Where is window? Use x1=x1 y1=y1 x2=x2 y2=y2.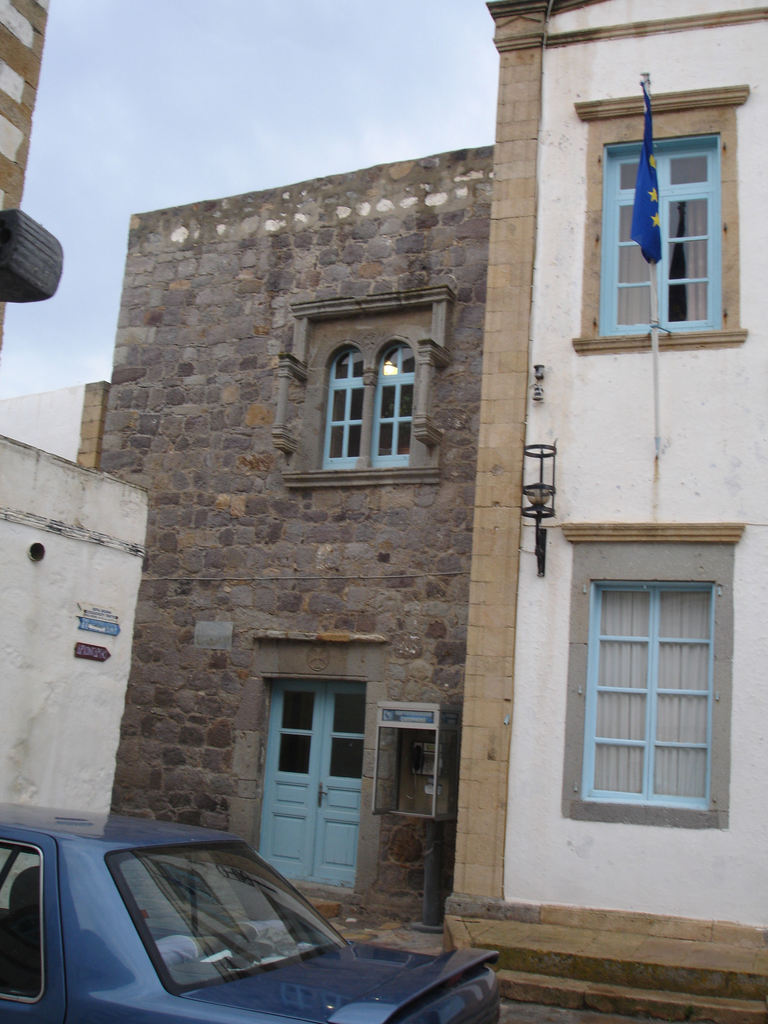
x1=596 y1=83 x2=742 y2=346.
